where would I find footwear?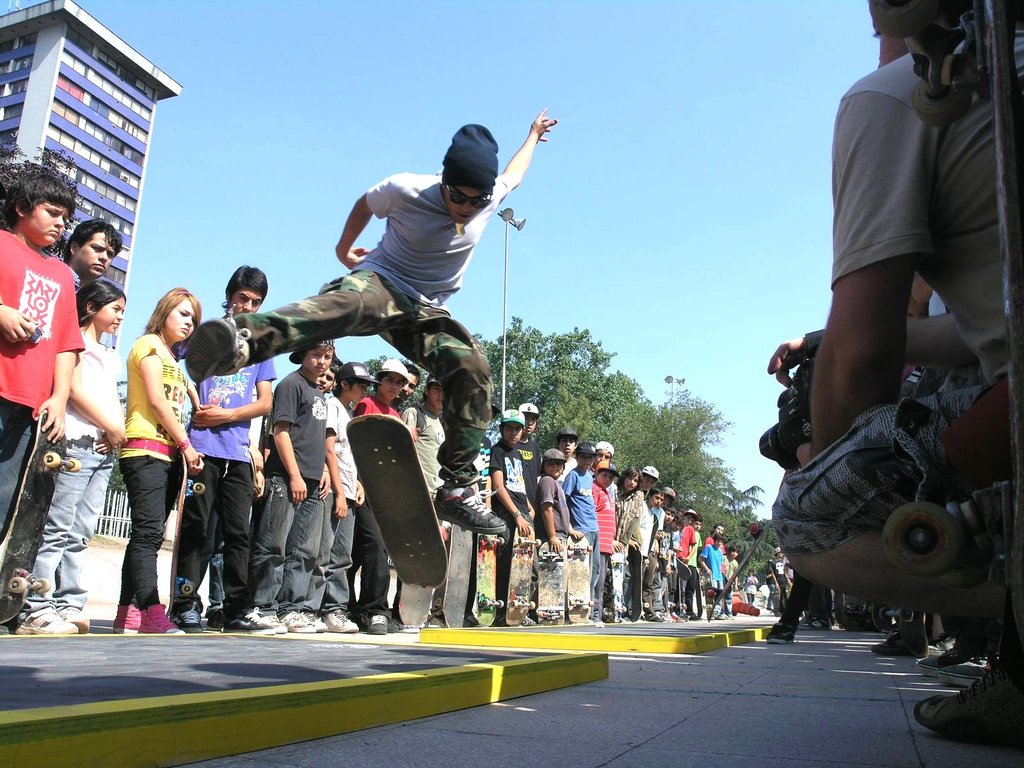
At select_region(281, 611, 316, 630).
